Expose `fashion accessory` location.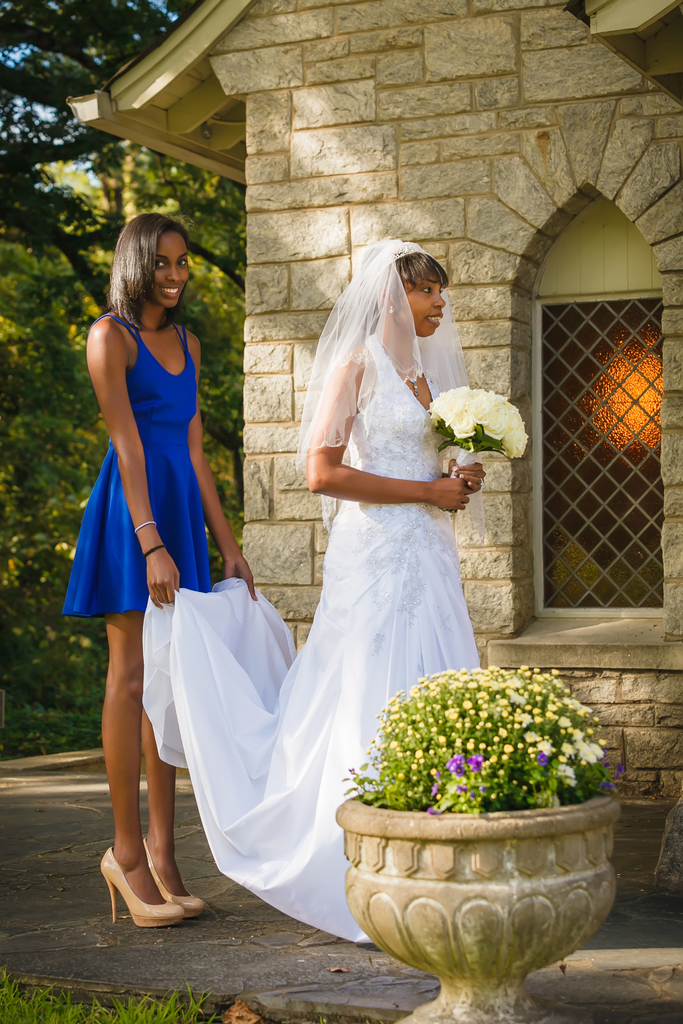
Exposed at box=[134, 543, 169, 559].
